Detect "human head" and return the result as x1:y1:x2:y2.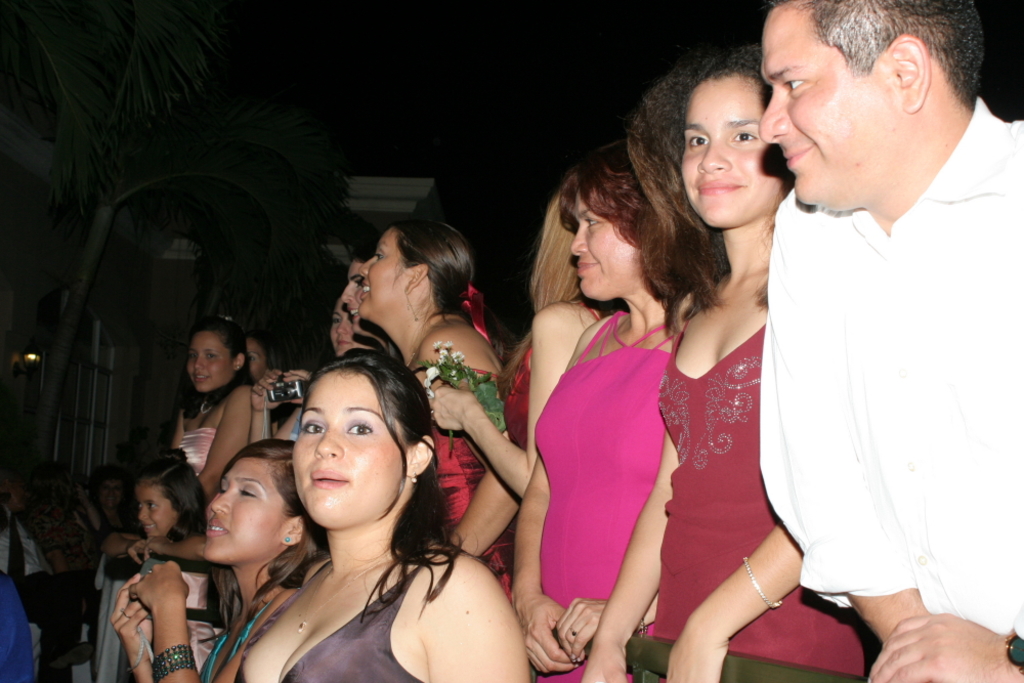
291:350:436:532.
